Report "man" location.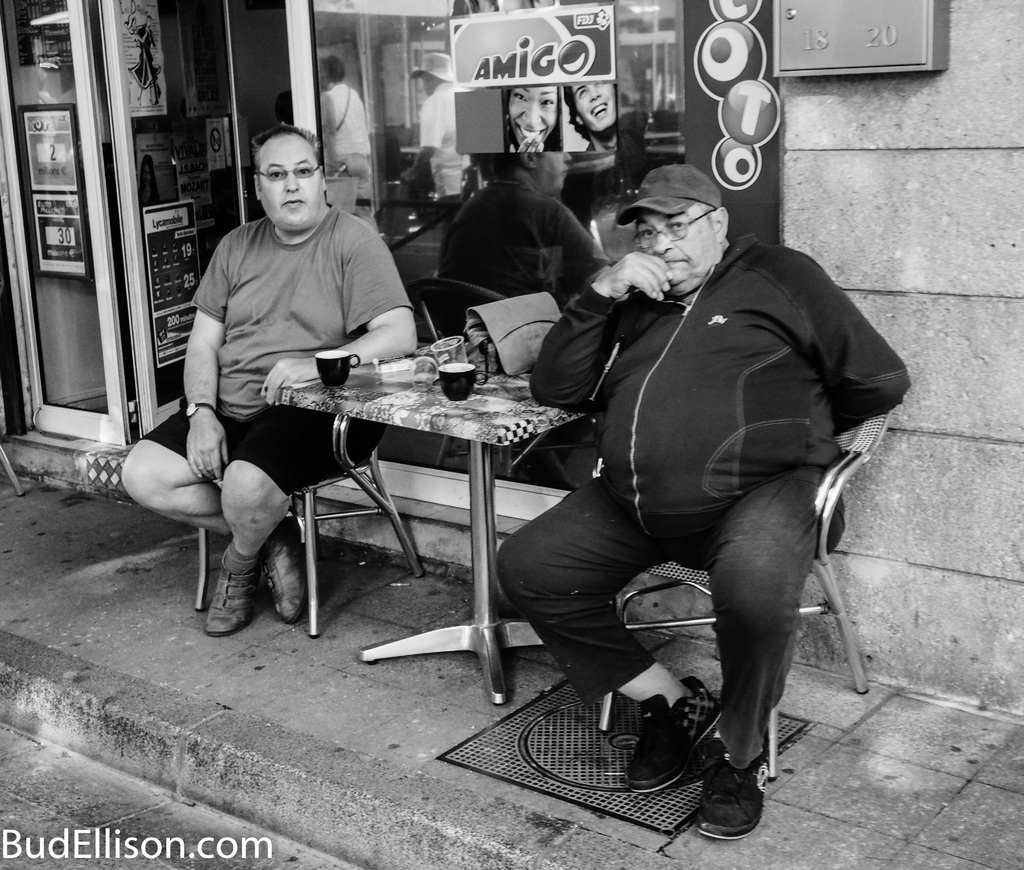
Report: 118 118 417 640.
